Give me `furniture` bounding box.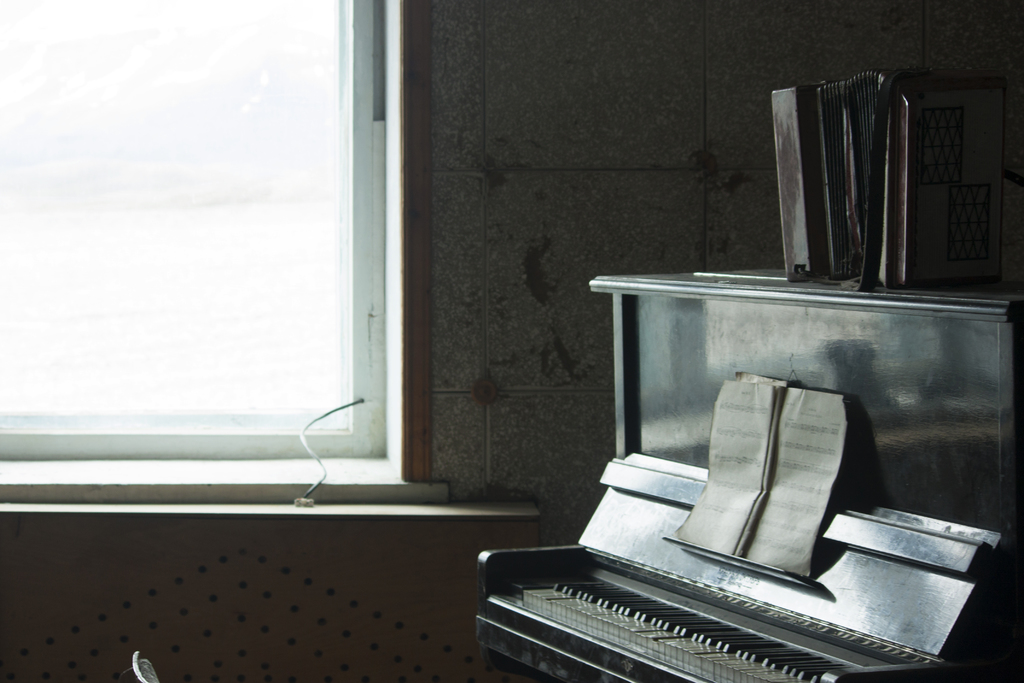
{"left": 128, "top": 645, "right": 162, "bottom": 682}.
